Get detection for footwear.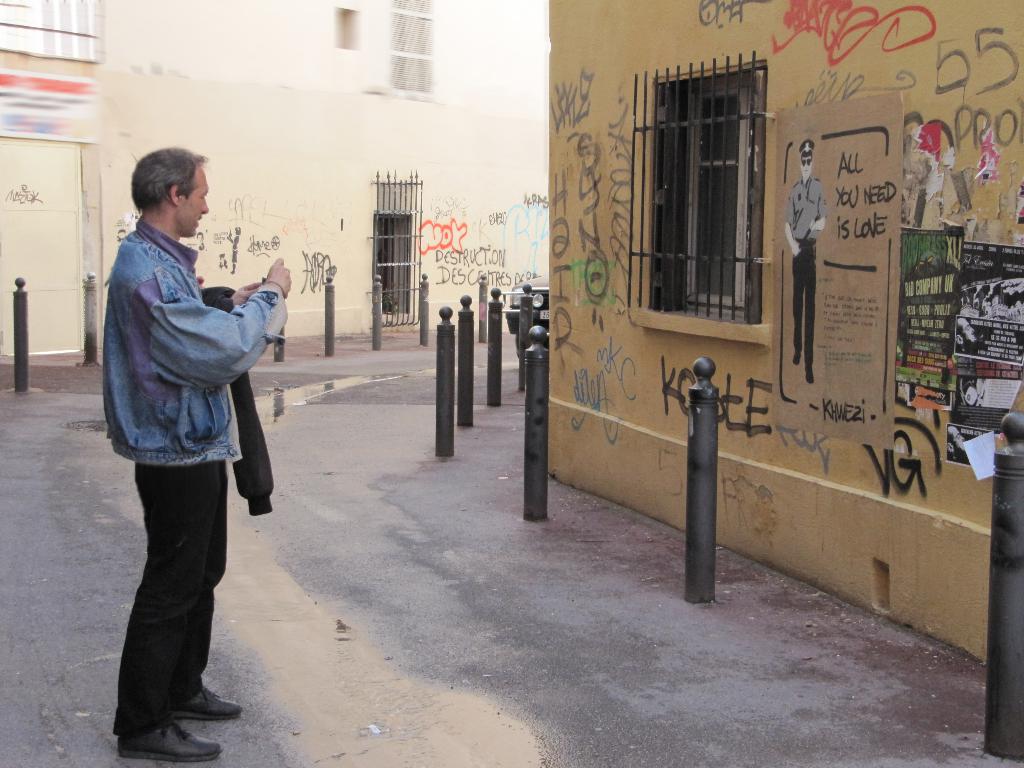
Detection: bbox=(116, 719, 220, 762).
